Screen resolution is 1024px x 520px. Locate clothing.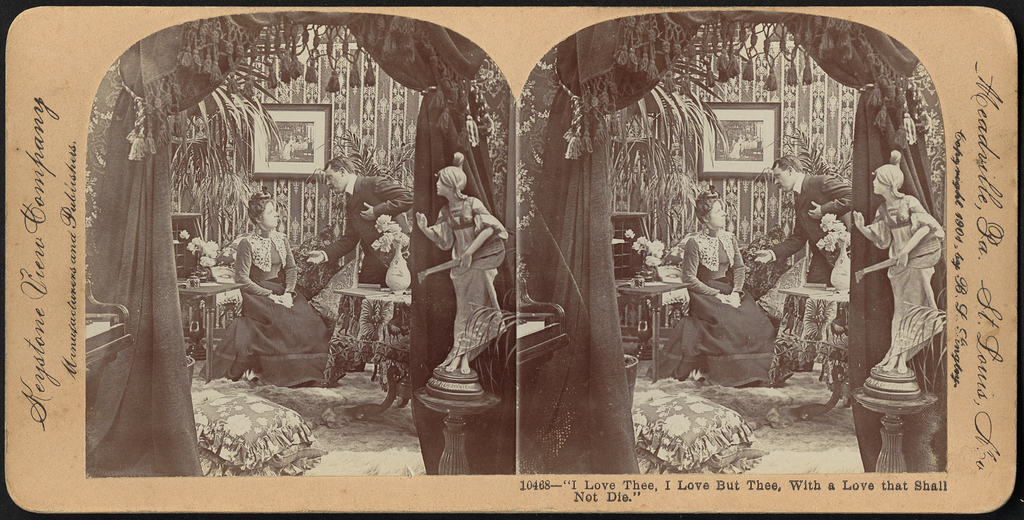
{"x1": 451, "y1": 200, "x2": 509, "y2": 345}.
